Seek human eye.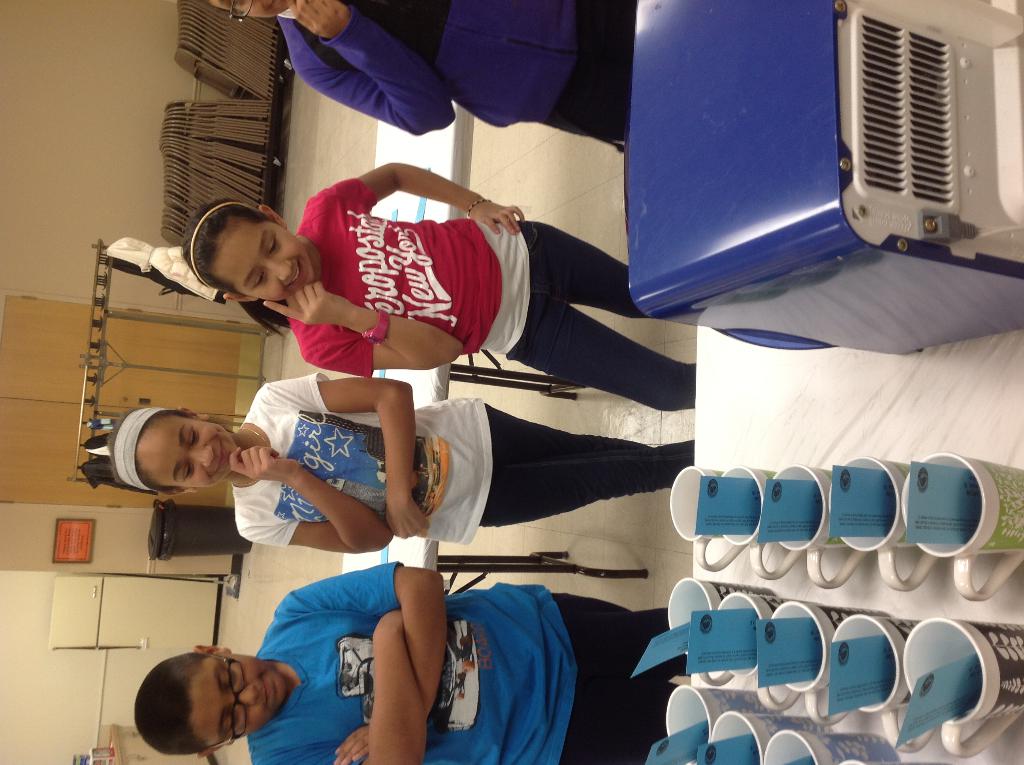
(x1=223, y1=670, x2=231, y2=691).
